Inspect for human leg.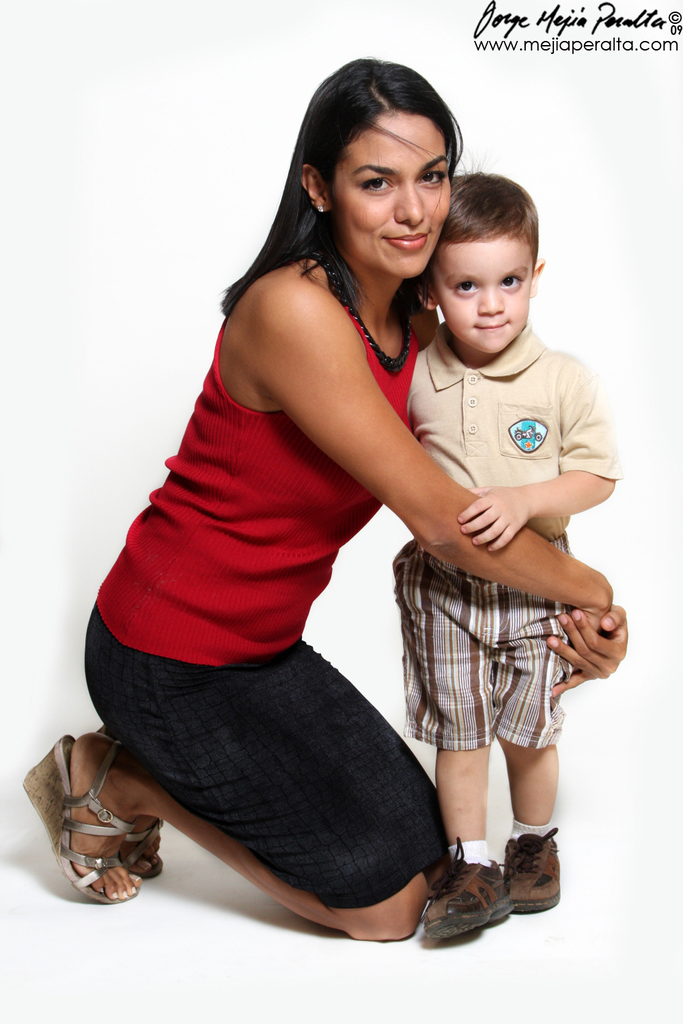
Inspection: (14,595,435,948).
